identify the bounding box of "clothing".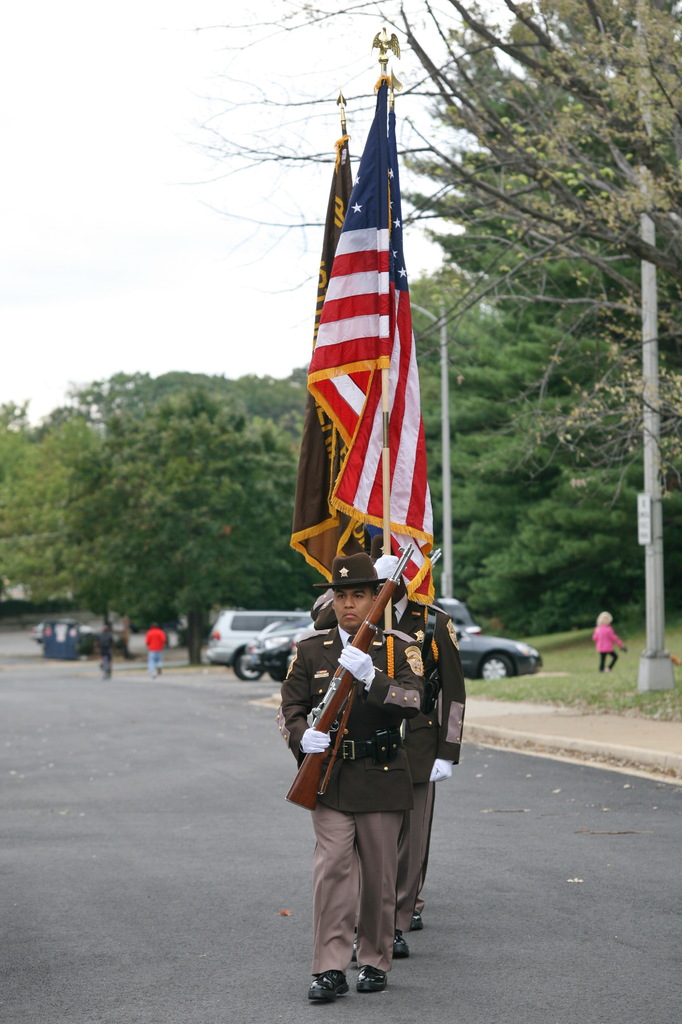
[145,628,166,676].
